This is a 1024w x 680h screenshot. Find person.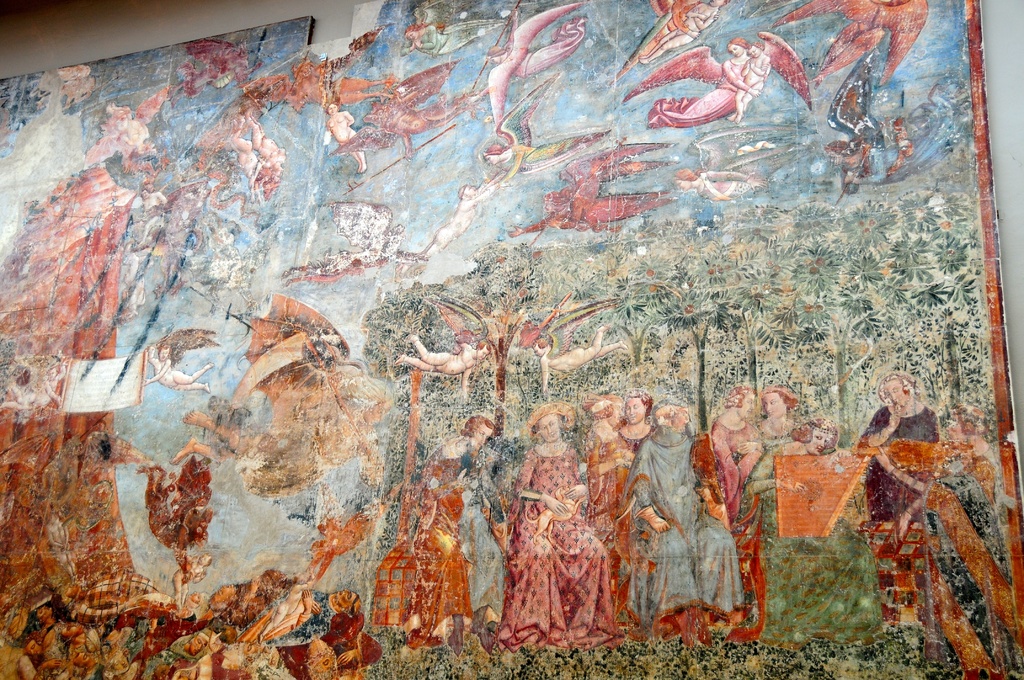
Bounding box: detection(516, 387, 612, 659).
